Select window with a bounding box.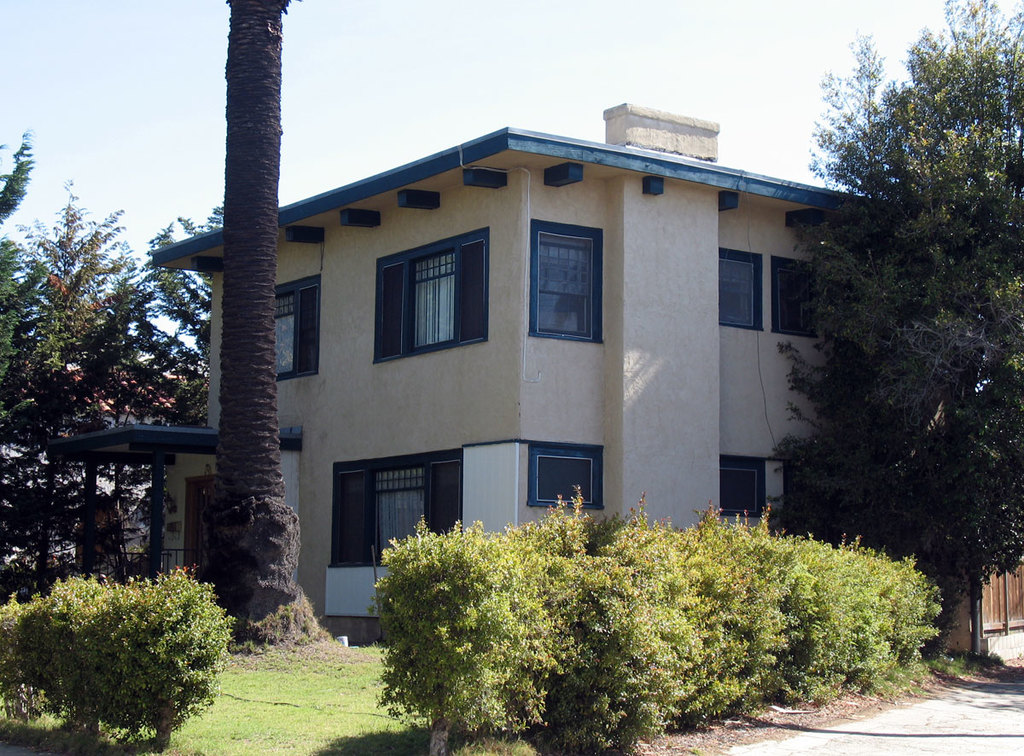
detection(535, 238, 596, 336).
